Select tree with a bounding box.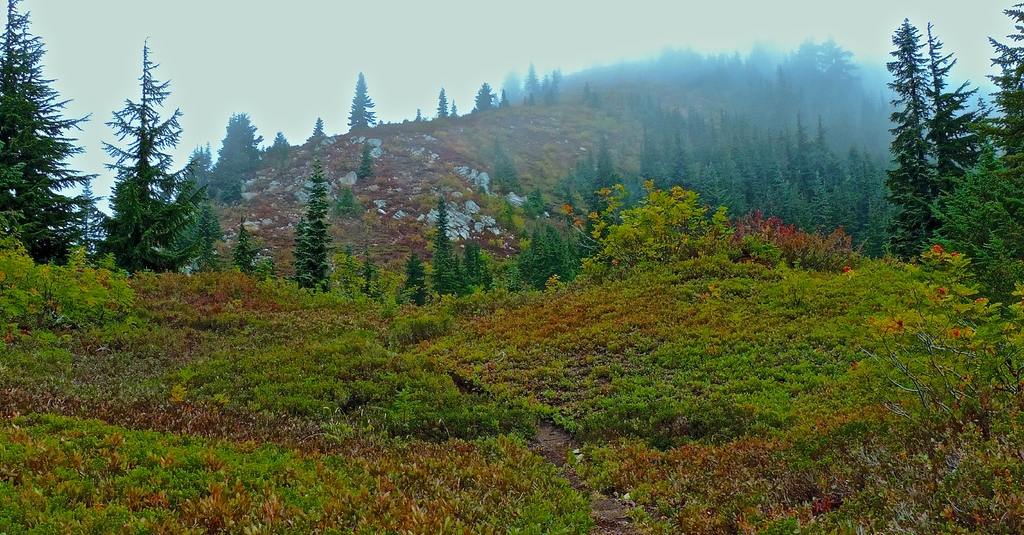
[x1=396, y1=257, x2=433, y2=303].
